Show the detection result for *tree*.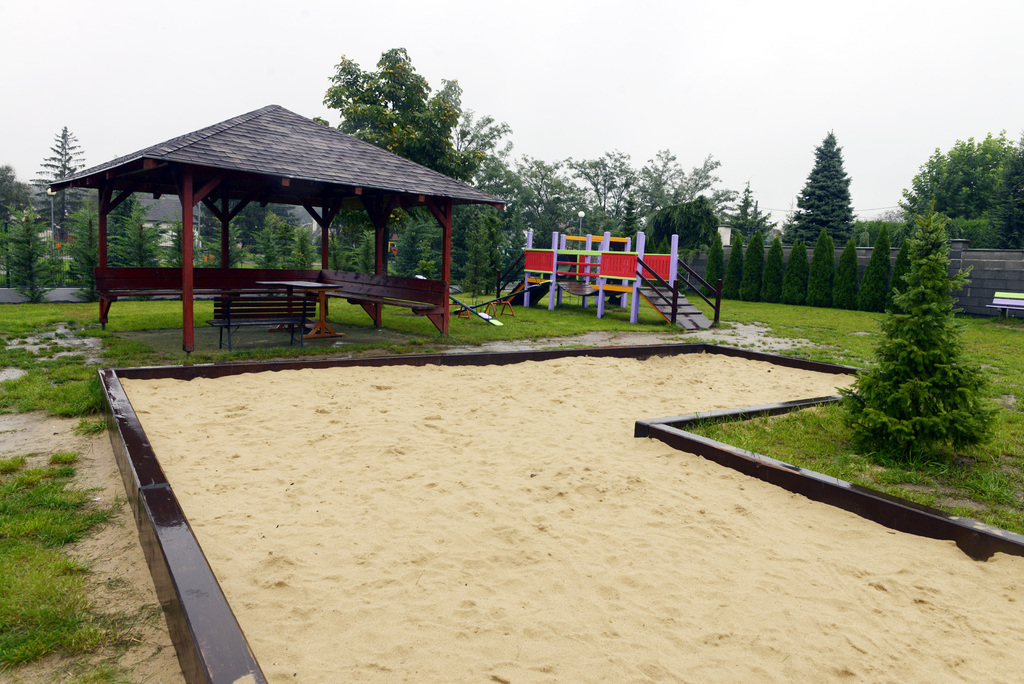
772:240:836:308.
